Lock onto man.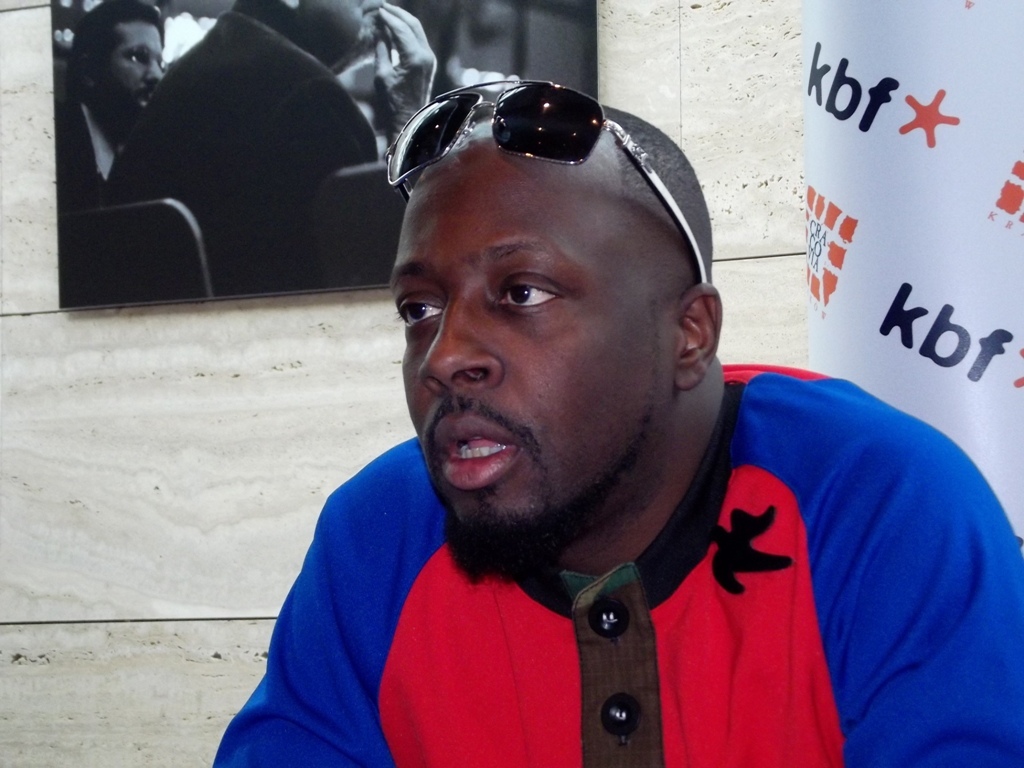
Locked: x1=208 y1=103 x2=1023 y2=767.
